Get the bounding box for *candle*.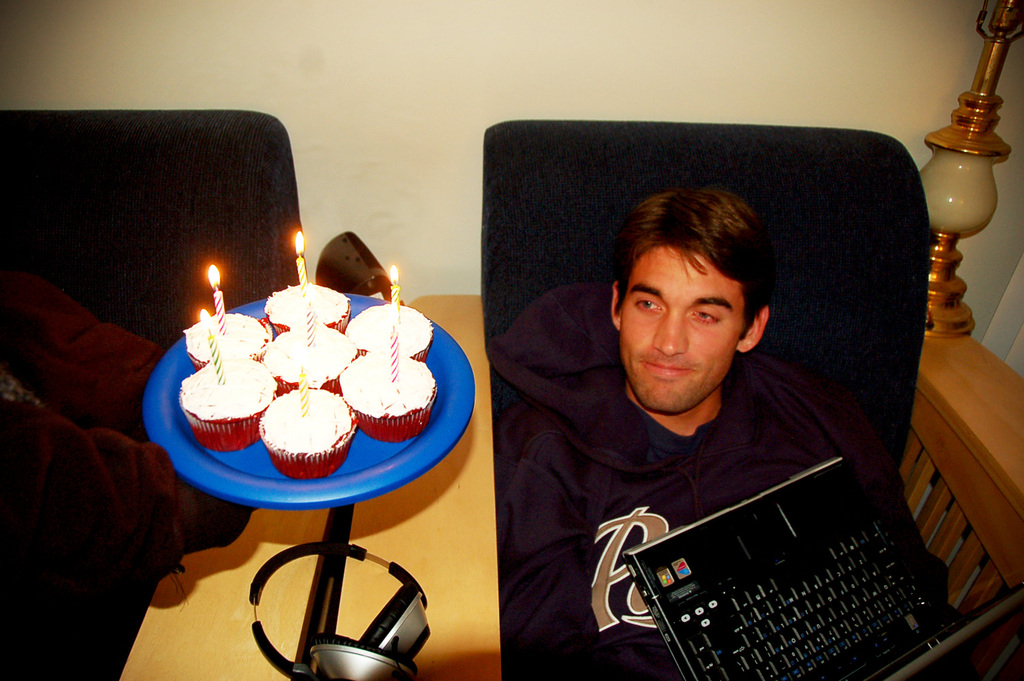
393/266/402/309.
